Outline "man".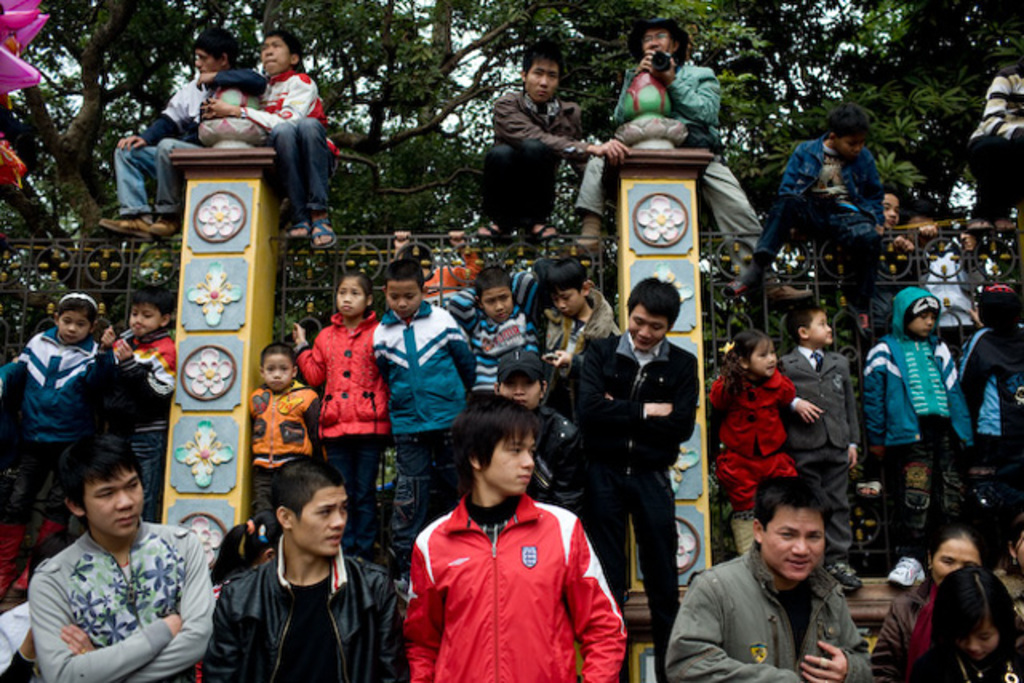
Outline: (574, 21, 805, 304).
